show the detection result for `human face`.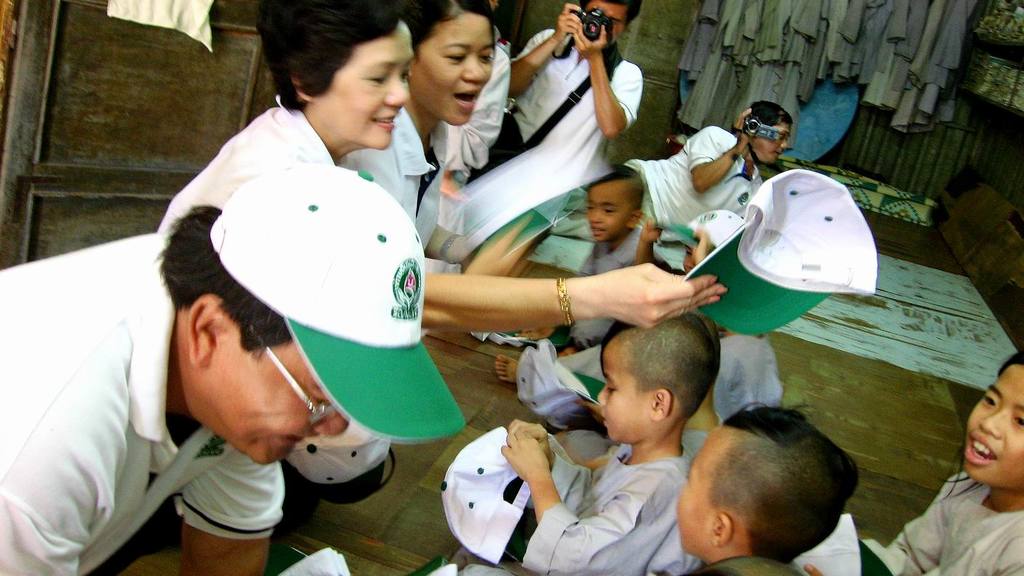
(324, 27, 415, 153).
